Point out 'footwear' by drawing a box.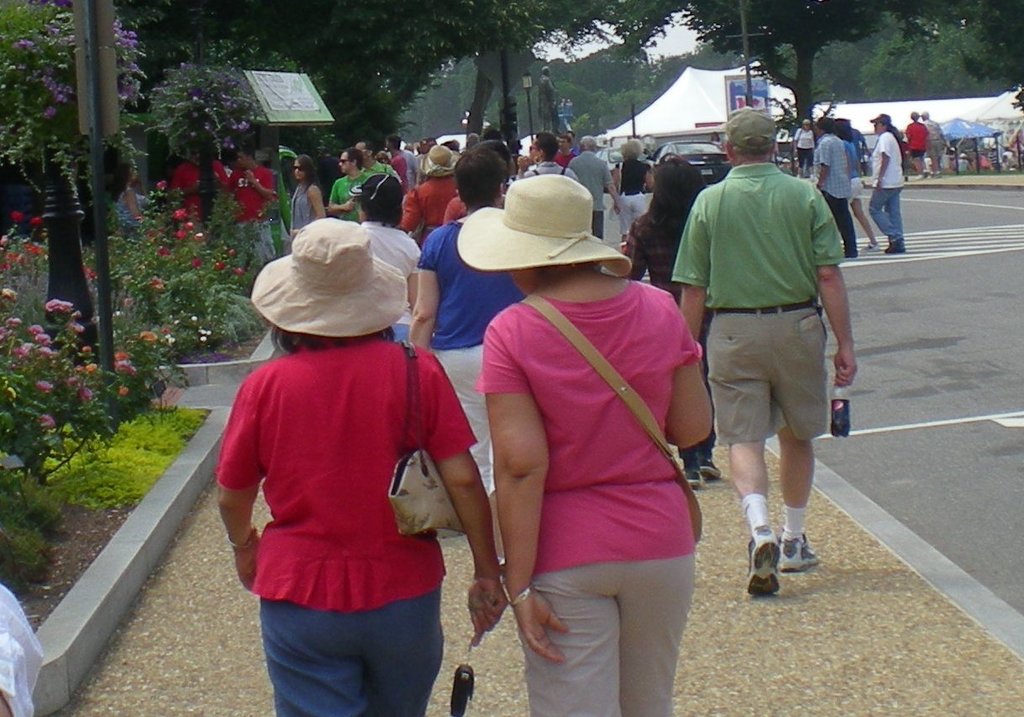
<bbox>885, 240, 906, 252</bbox>.
